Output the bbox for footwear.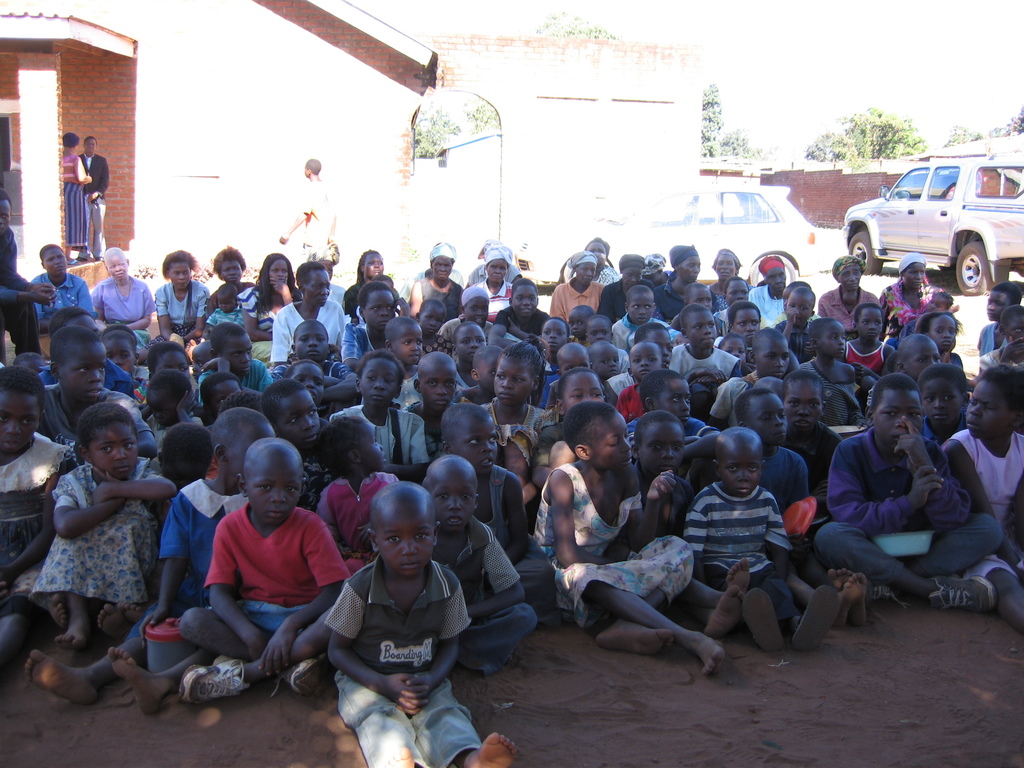
region(273, 660, 332, 700).
